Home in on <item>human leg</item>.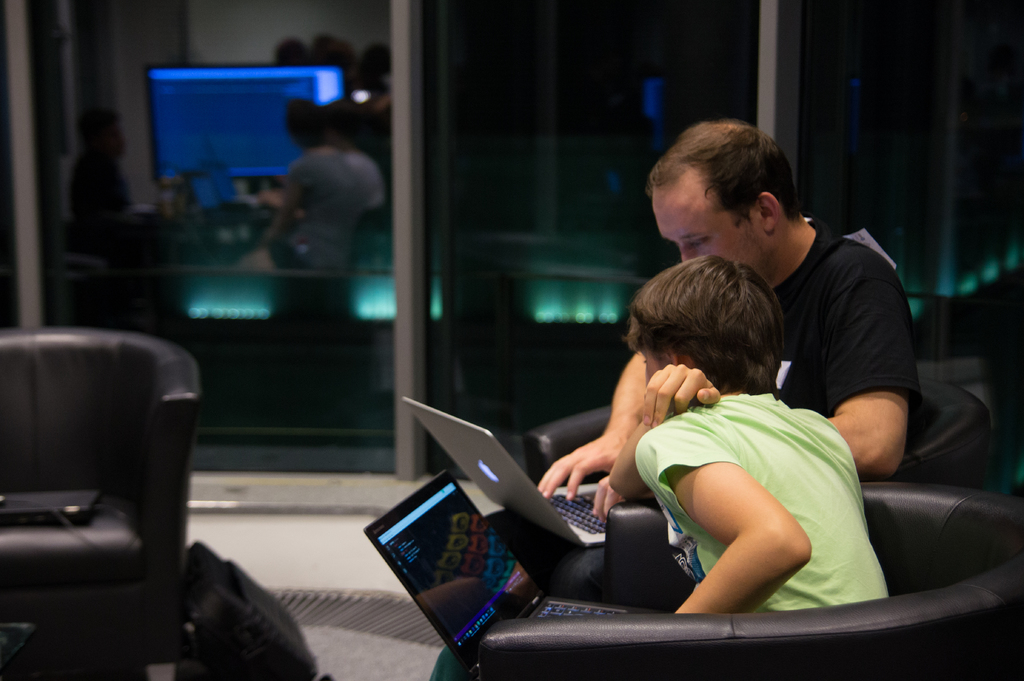
Homed in at 429:647:472:680.
